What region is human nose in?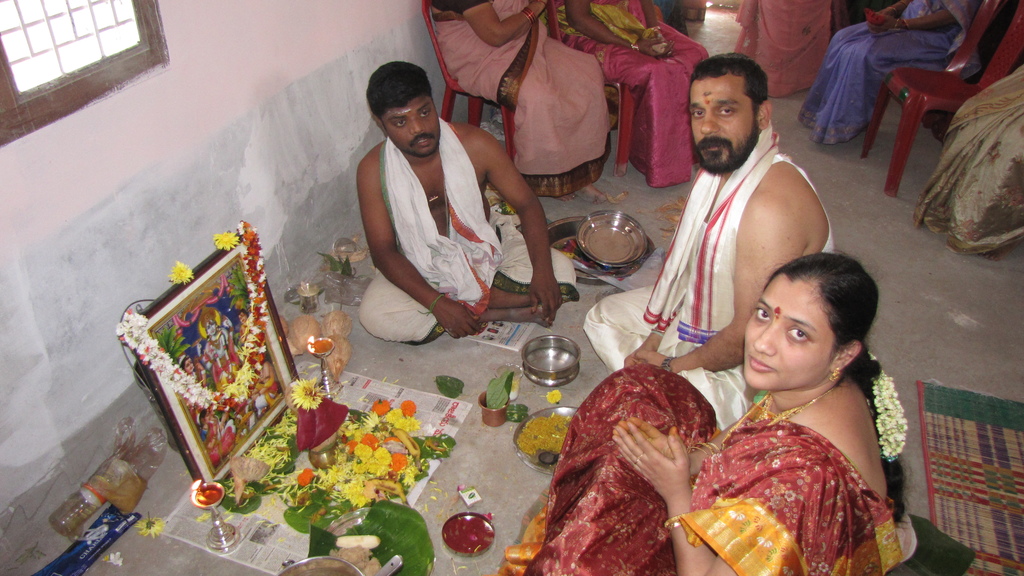
pyautogui.locateOnScreen(754, 323, 772, 355).
